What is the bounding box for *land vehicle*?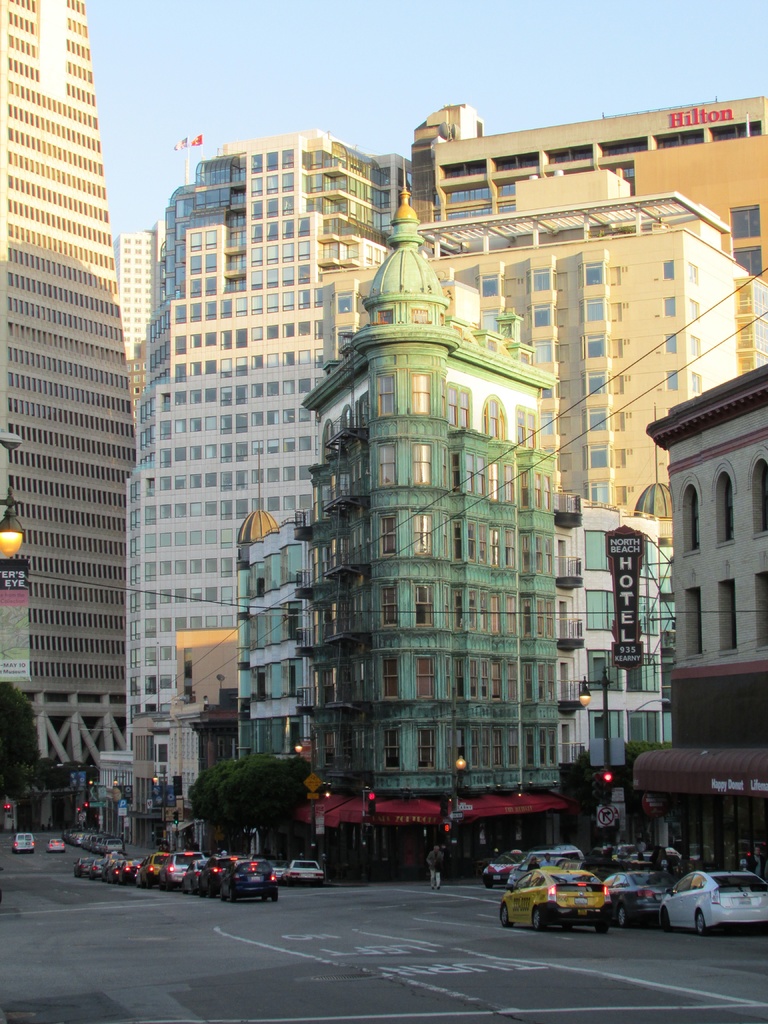
[224,861,276,900].
